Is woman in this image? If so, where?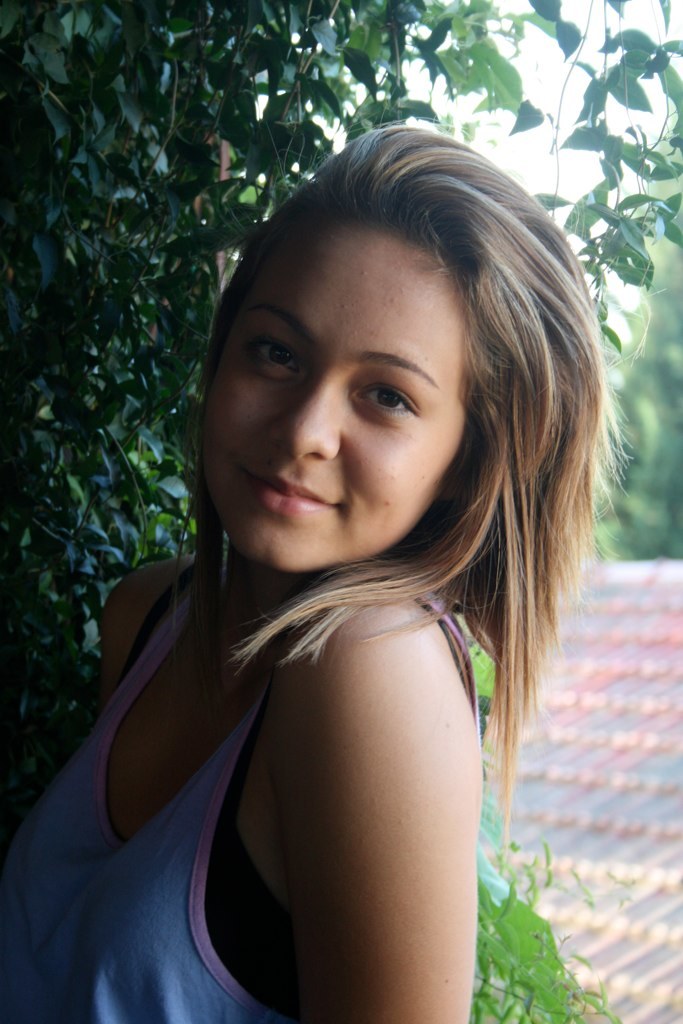
Yes, at x1=31 y1=106 x2=647 y2=1011.
